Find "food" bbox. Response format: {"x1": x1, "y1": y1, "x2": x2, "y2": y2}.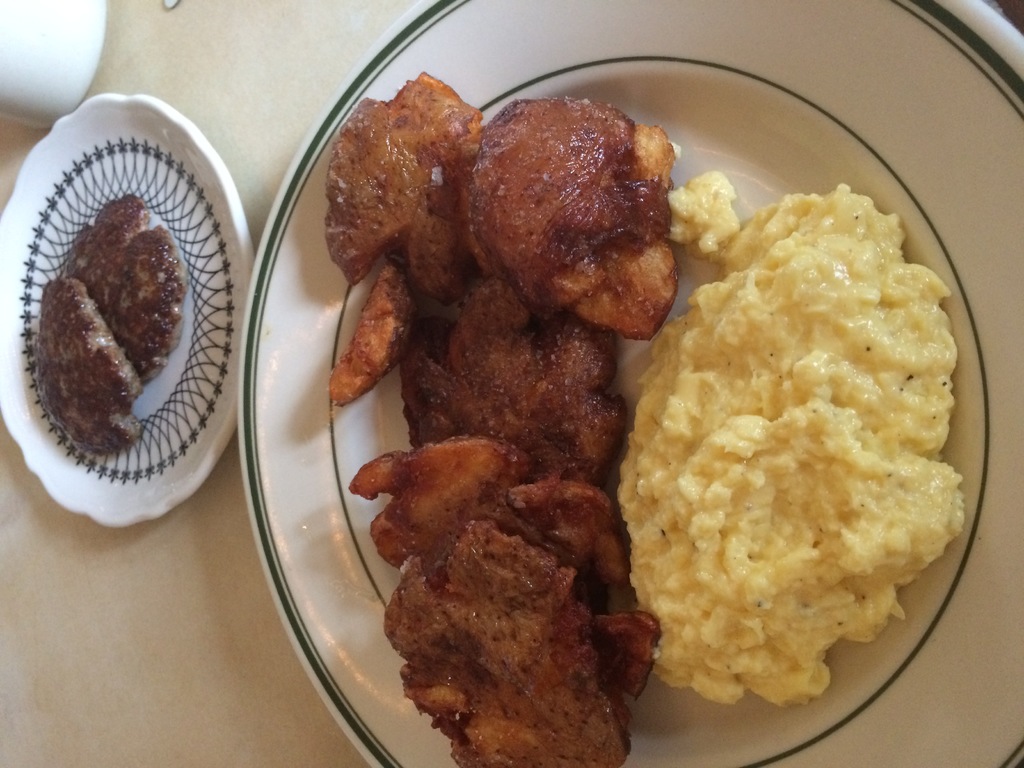
{"x1": 614, "y1": 167, "x2": 959, "y2": 709}.
